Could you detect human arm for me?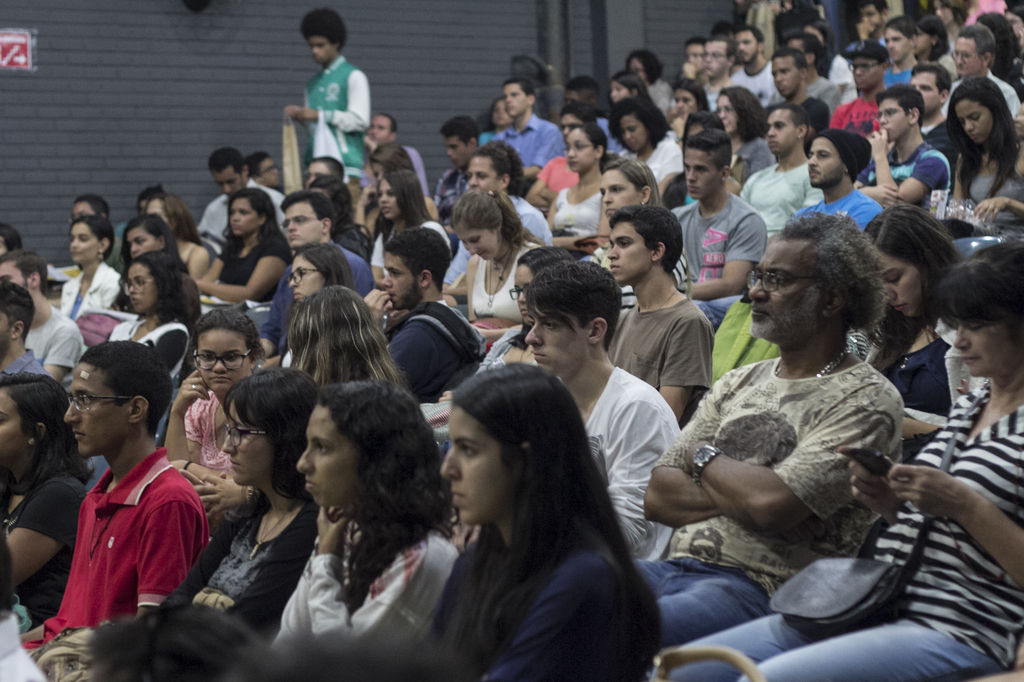
Detection result: rect(133, 493, 207, 620).
